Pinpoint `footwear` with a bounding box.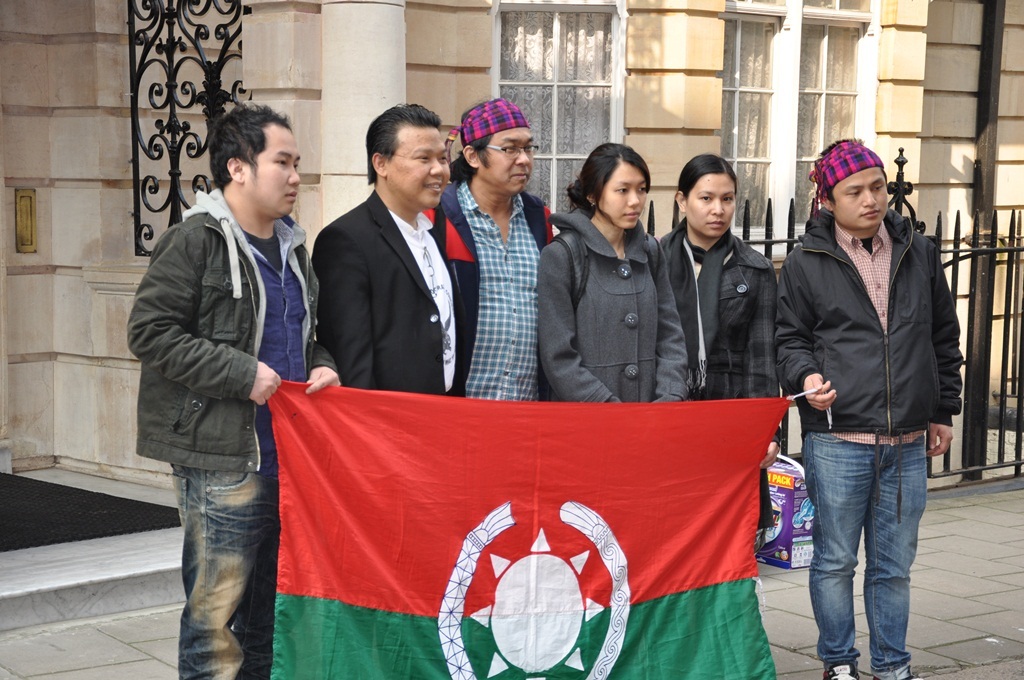
(818, 653, 859, 679).
